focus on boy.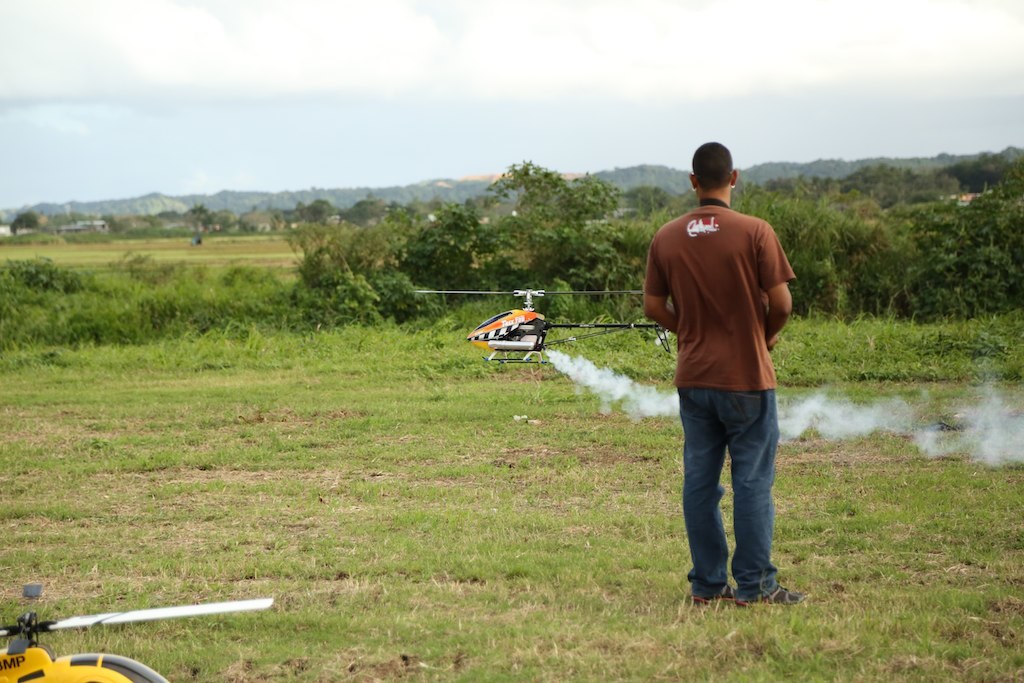
Focused at (left=645, top=144, right=804, bottom=605).
